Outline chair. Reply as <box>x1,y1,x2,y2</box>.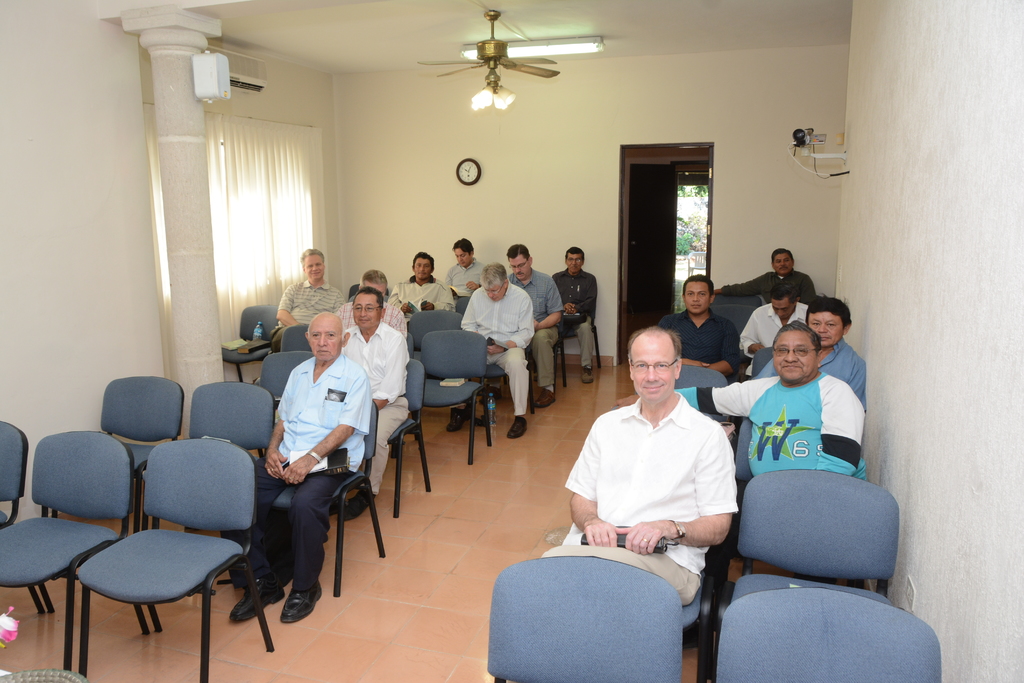
<box>0,415,44,621</box>.
